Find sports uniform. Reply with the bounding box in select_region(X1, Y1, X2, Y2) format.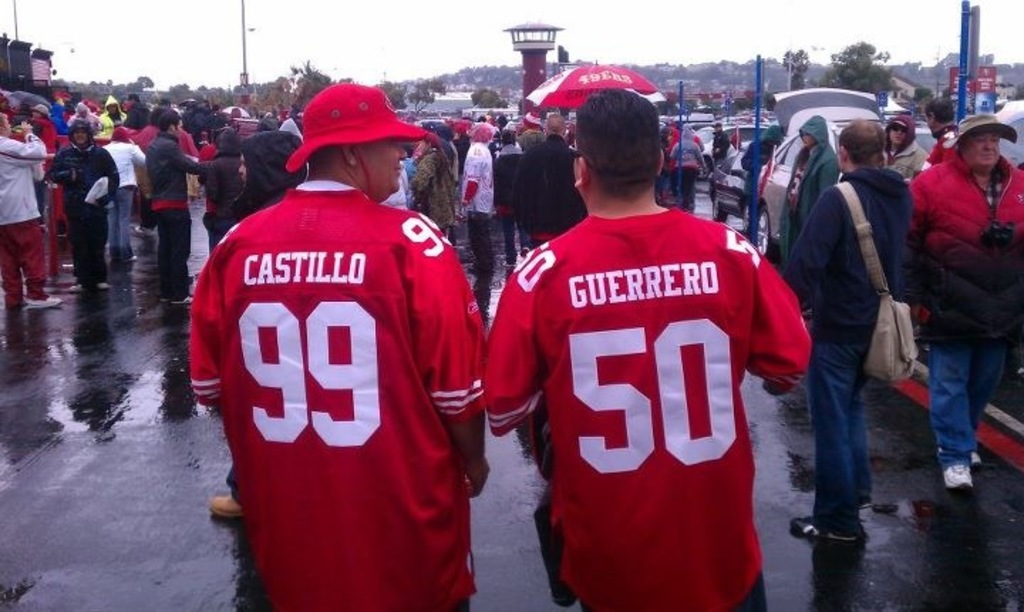
select_region(486, 208, 808, 611).
